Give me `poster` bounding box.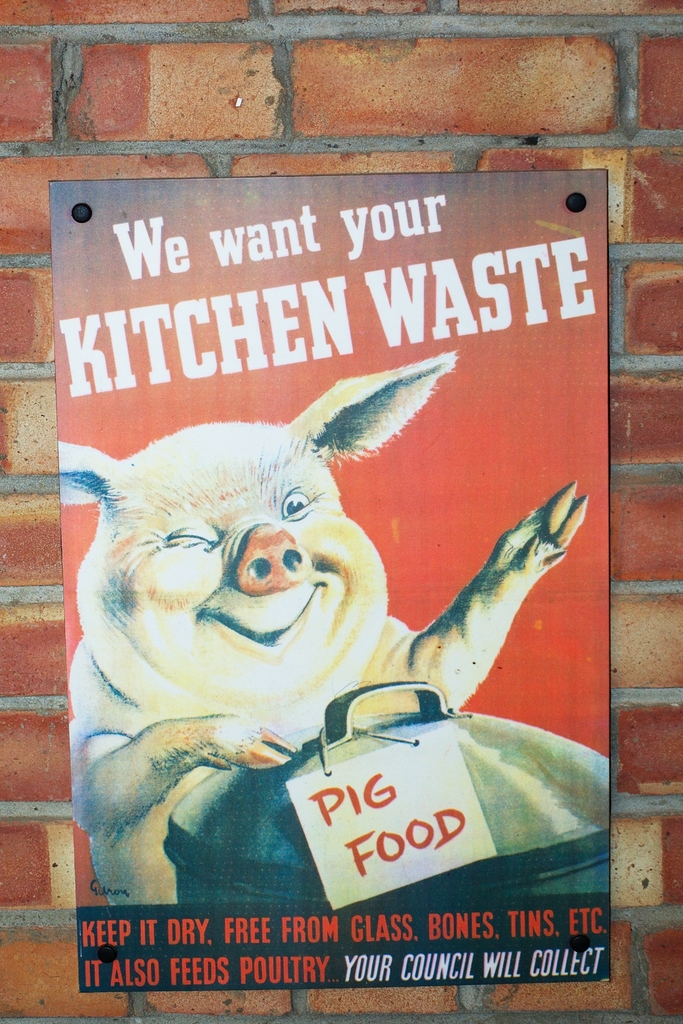
left=46, top=177, right=609, bottom=992.
